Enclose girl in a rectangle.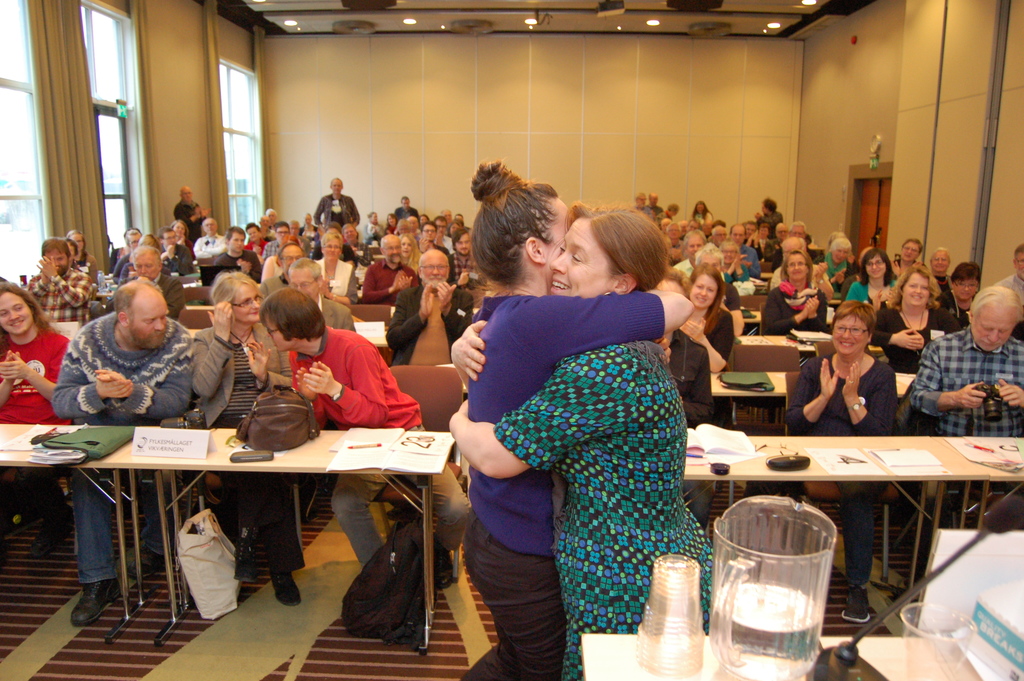
[508, 170, 679, 680].
